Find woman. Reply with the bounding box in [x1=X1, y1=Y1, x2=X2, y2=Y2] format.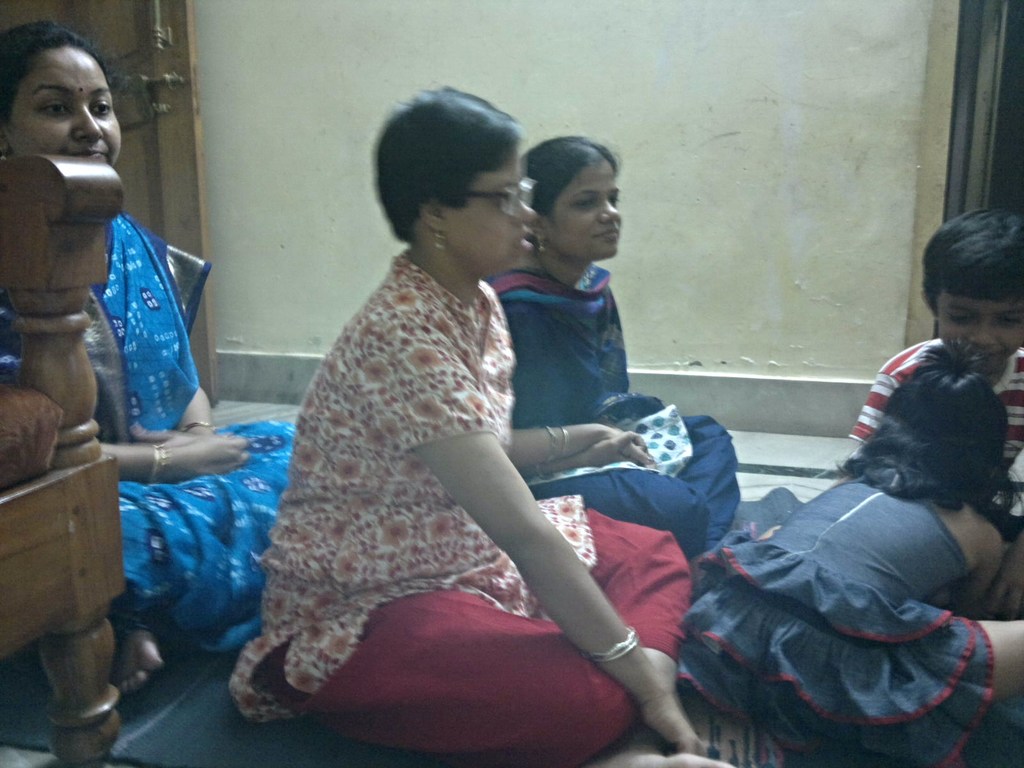
[x1=0, y1=24, x2=305, y2=696].
